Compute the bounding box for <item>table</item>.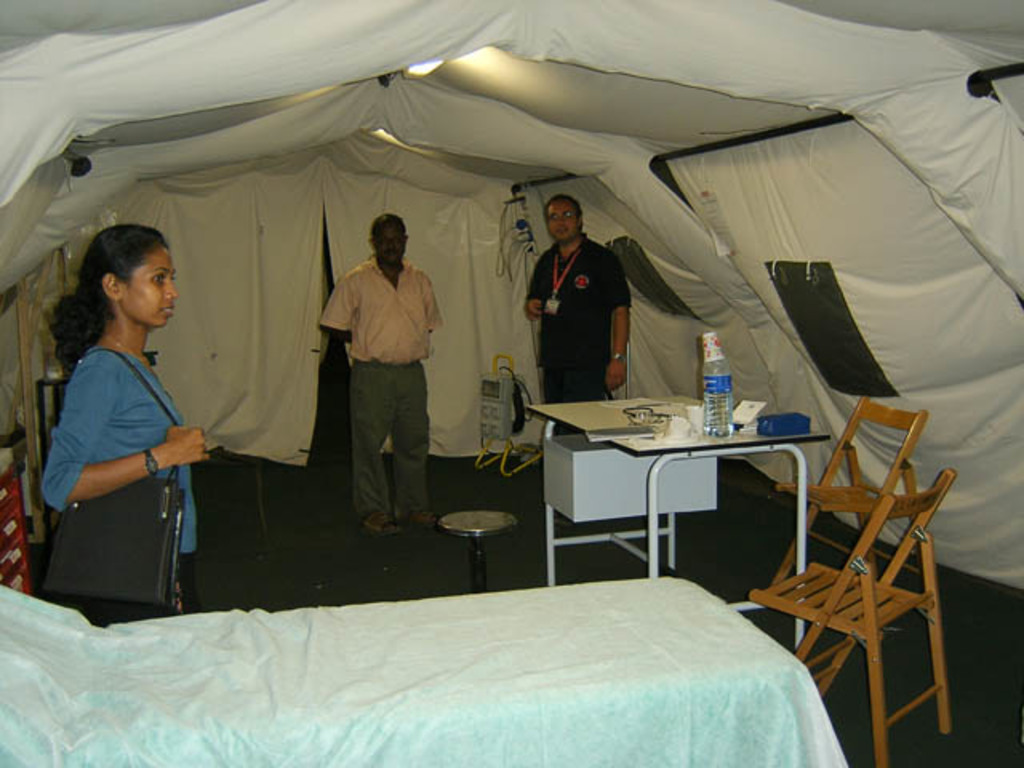
(x1=518, y1=386, x2=838, y2=587).
